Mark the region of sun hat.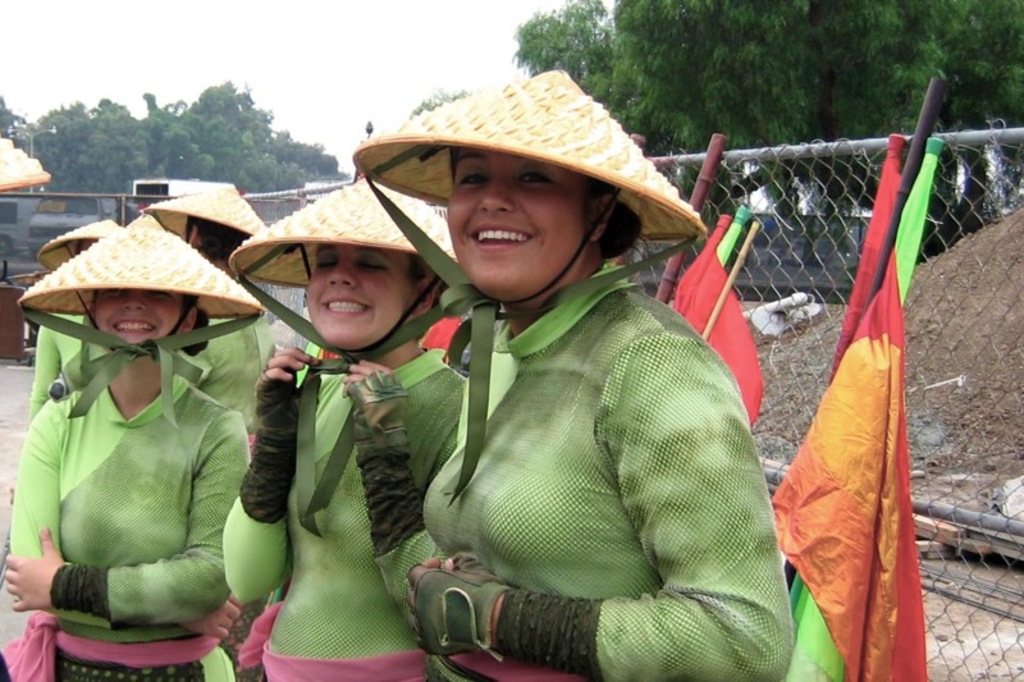
Region: <bbox>351, 65, 717, 511</bbox>.
